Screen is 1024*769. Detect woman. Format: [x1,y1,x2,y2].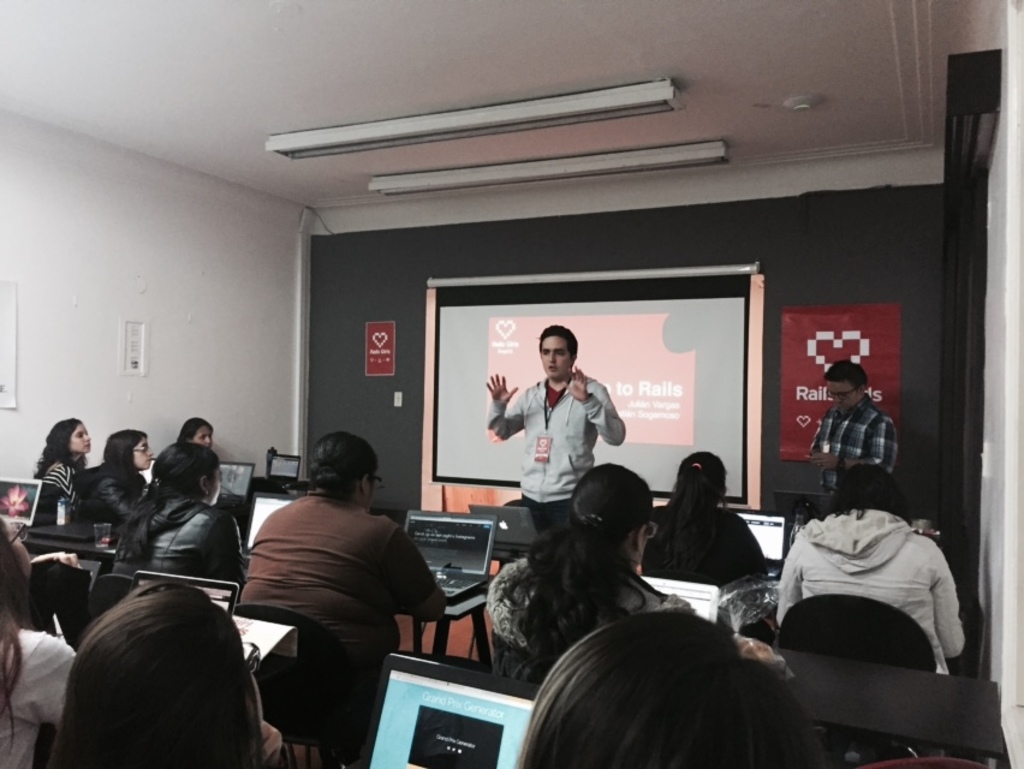
[32,415,93,513].
